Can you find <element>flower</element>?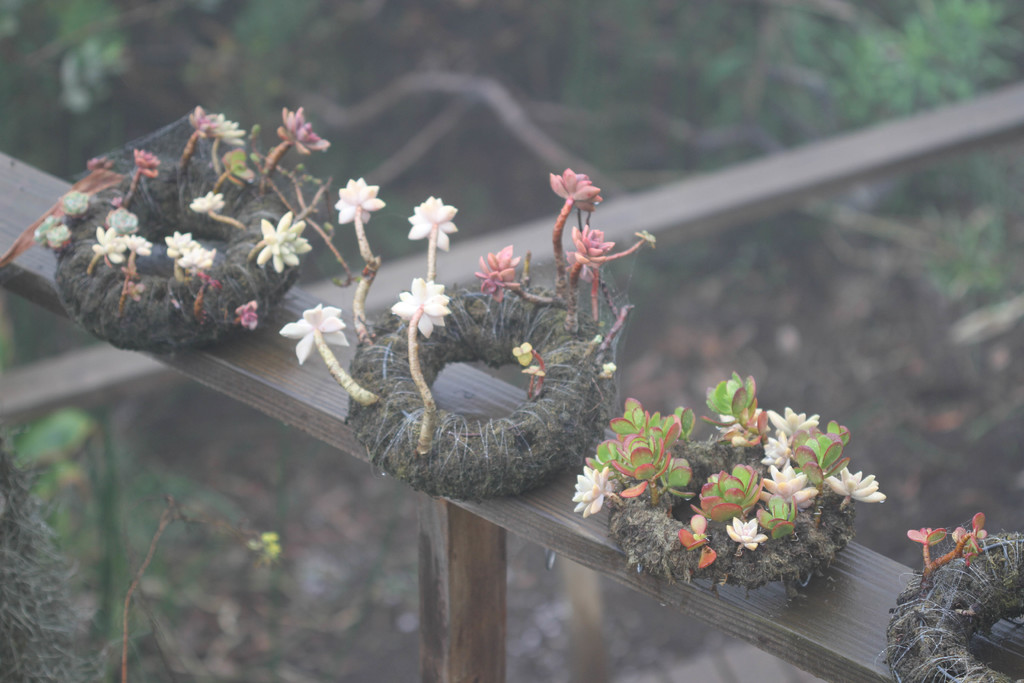
Yes, bounding box: [761,463,811,502].
